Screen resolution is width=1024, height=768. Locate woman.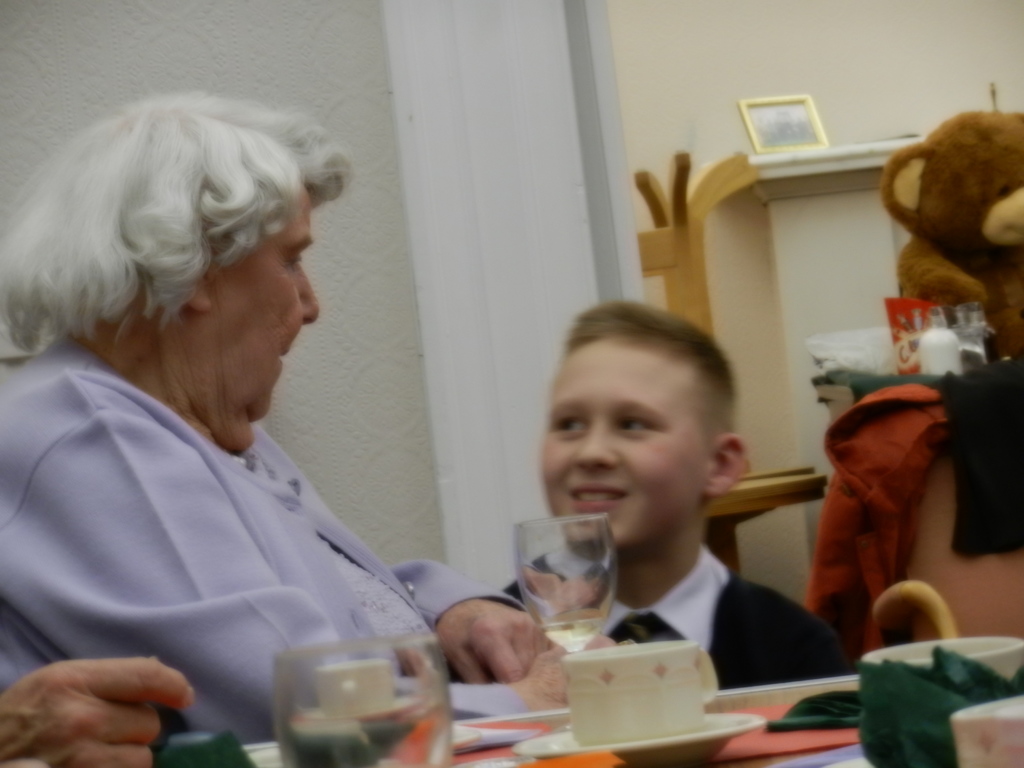
x1=0, y1=89, x2=618, y2=750.
